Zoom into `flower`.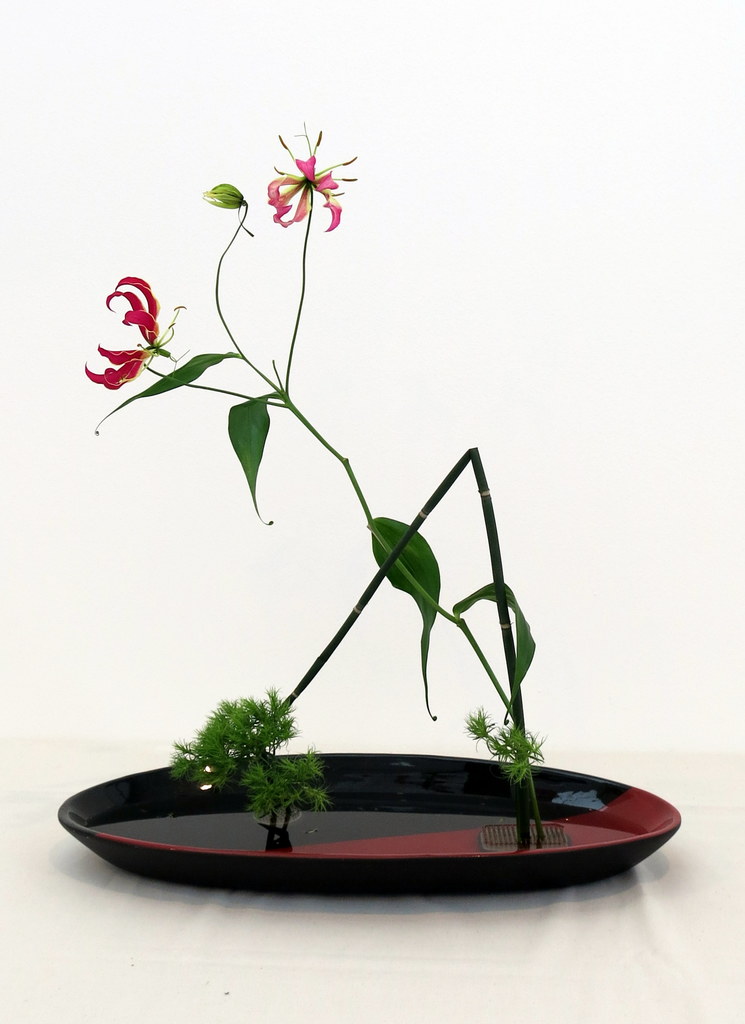
Zoom target: [left=260, top=128, right=360, bottom=233].
